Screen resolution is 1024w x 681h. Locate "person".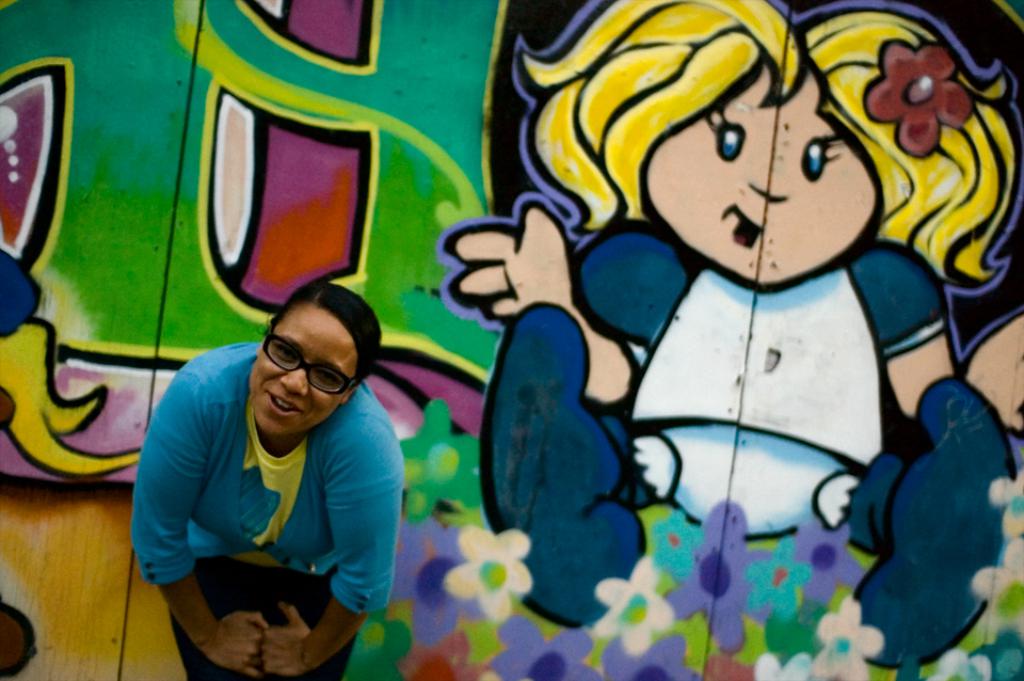
bbox=(121, 250, 426, 680).
